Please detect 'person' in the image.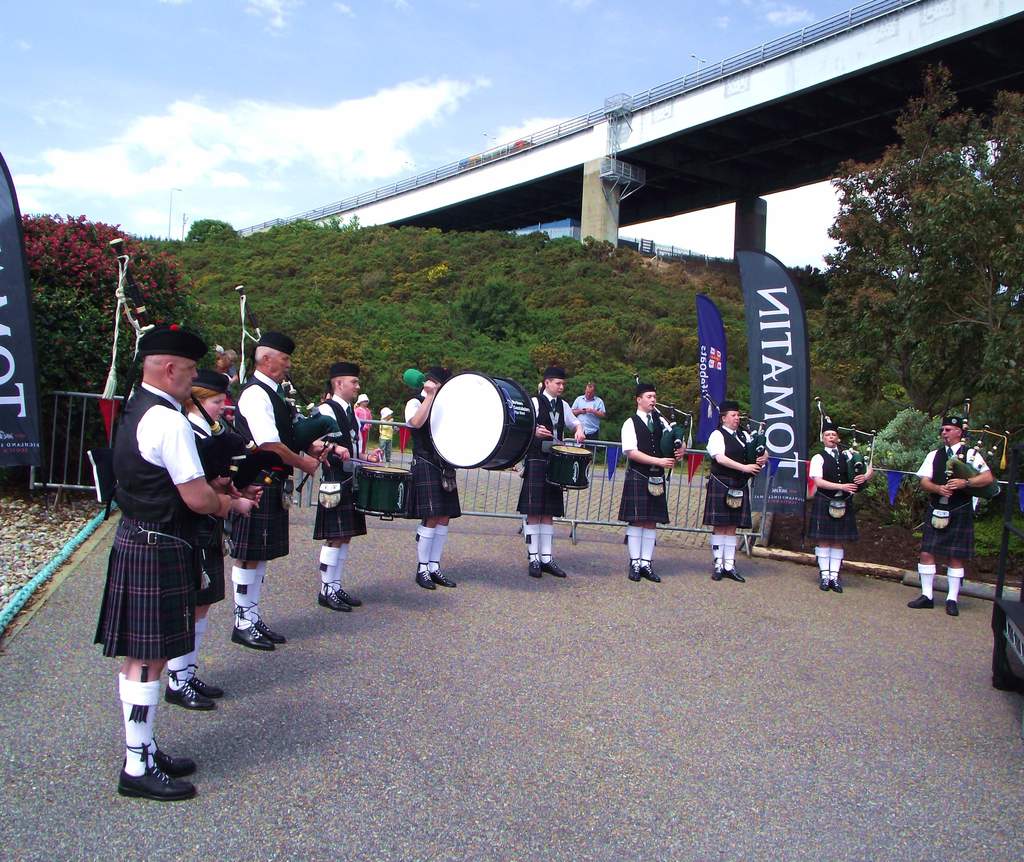
bbox(403, 358, 461, 582).
